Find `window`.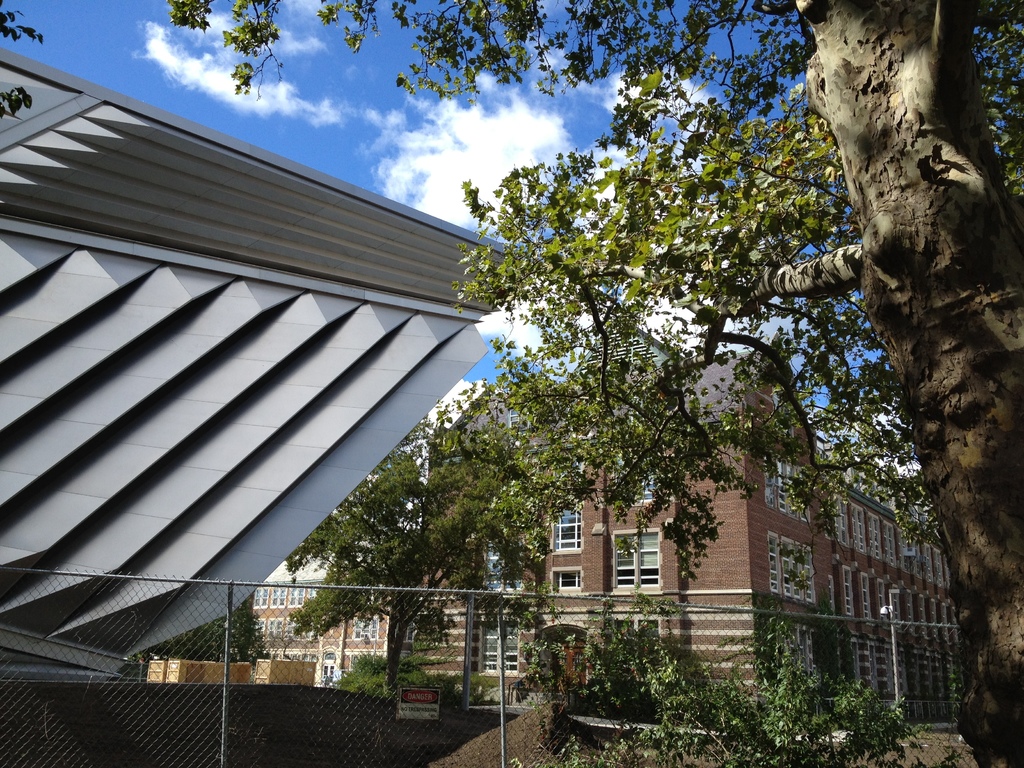
region(872, 575, 888, 623).
